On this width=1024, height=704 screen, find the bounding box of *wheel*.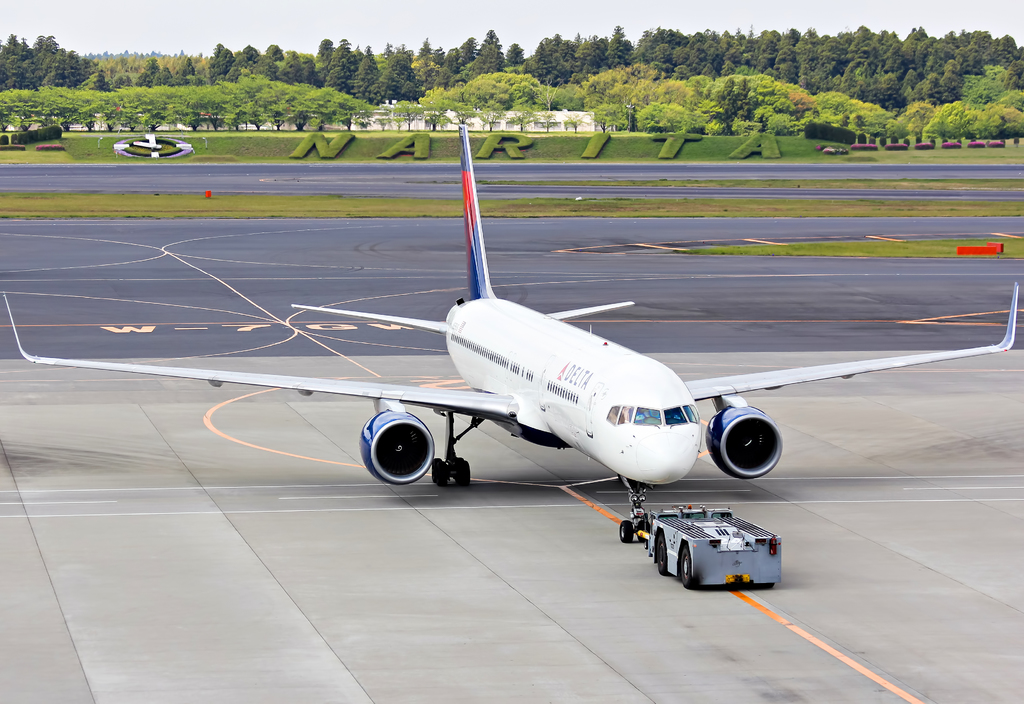
Bounding box: bbox(361, 419, 440, 489).
